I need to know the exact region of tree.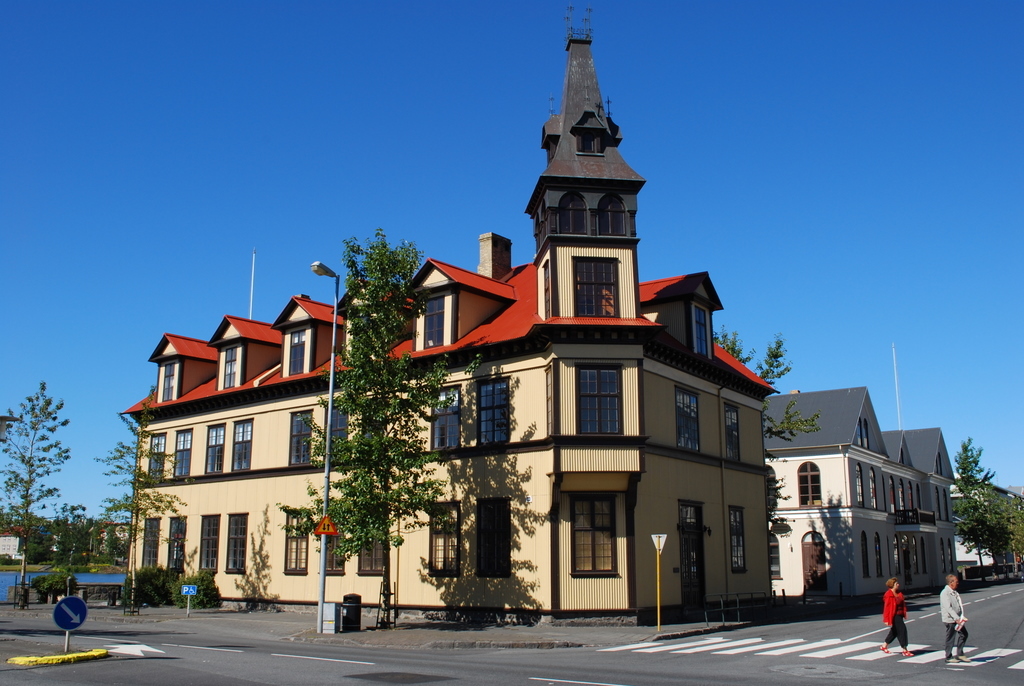
Region: <region>712, 328, 824, 518</region>.
